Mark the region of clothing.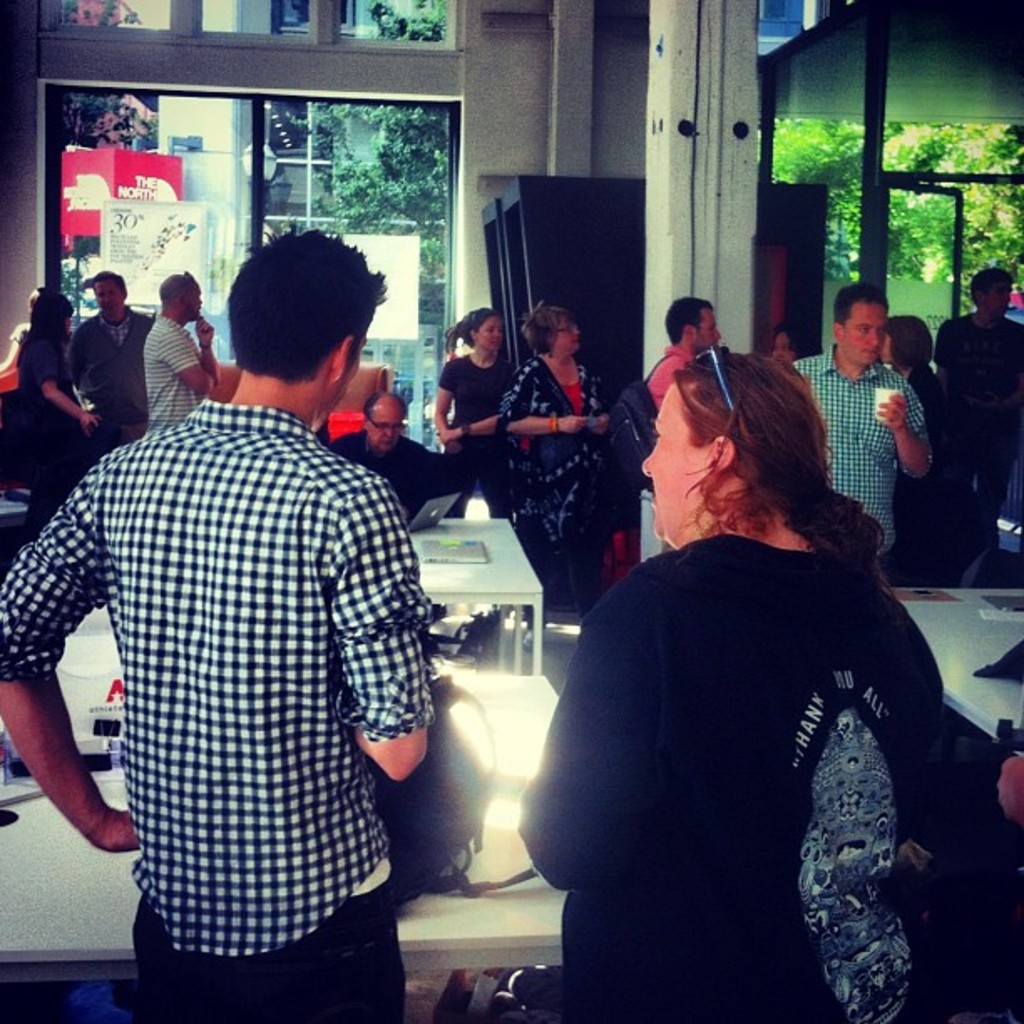
Region: (932, 316, 1022, 550).
